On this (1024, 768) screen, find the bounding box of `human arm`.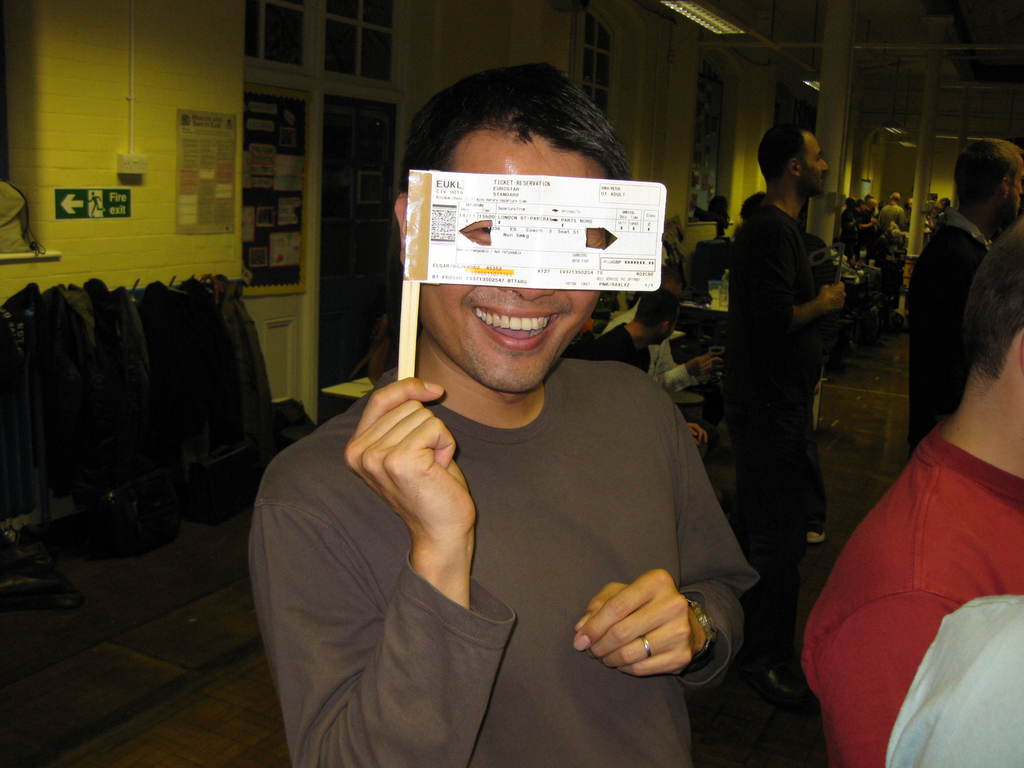
Bounding box: 808, 584, 943, 767.
